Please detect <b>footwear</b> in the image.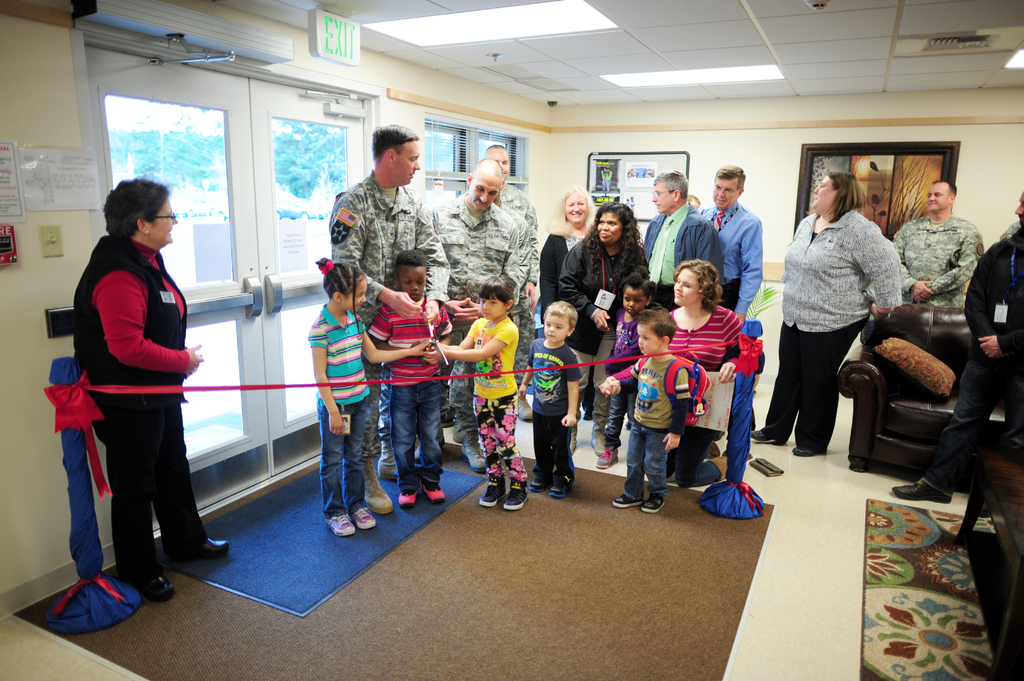
(left=500, top=486, right=531, bottom=511).
